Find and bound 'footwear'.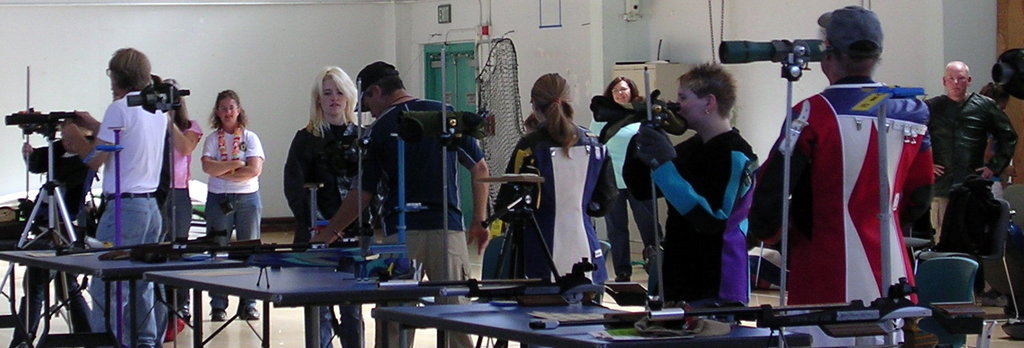
Bound: l=242, t=307, r=260, b=319.
